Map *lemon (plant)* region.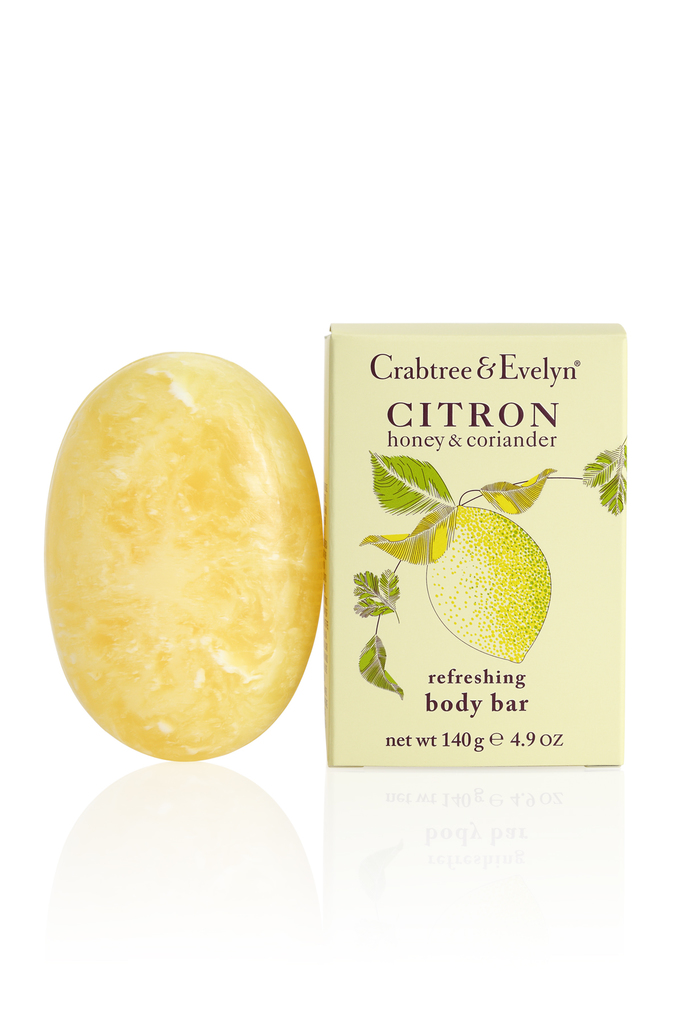
Mapped to <region>424, 507, 554, 668</region>.
